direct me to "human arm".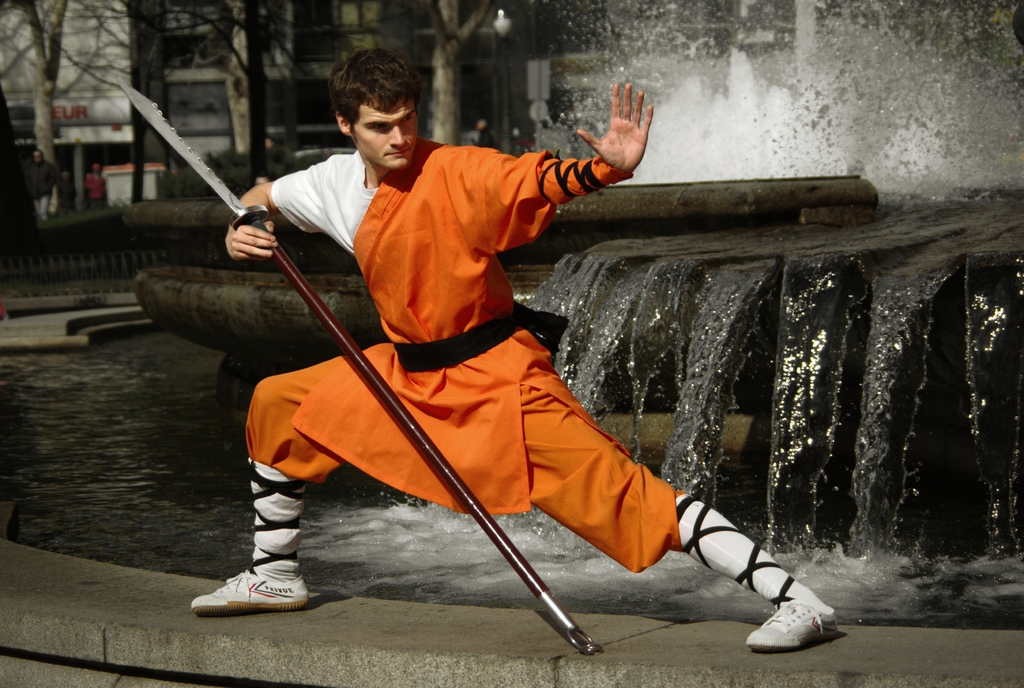
Direction: (532, 97, 667, 242).
